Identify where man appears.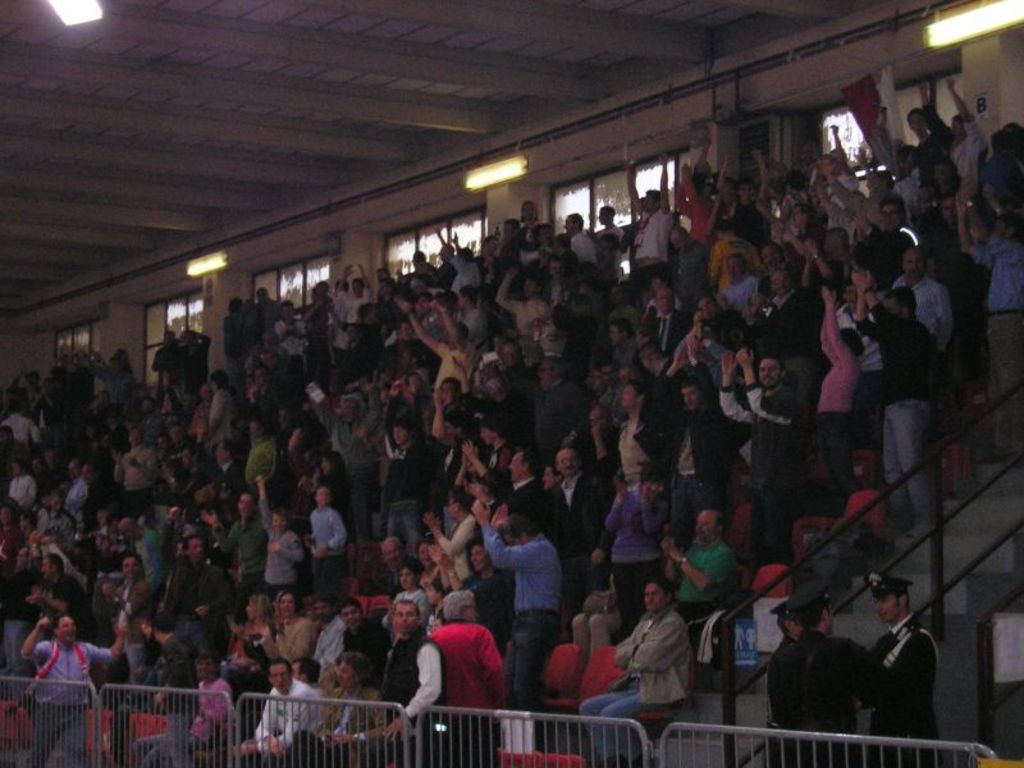
Appears at pyautogui.locateOnScreen(852, 270, 936, 521).
